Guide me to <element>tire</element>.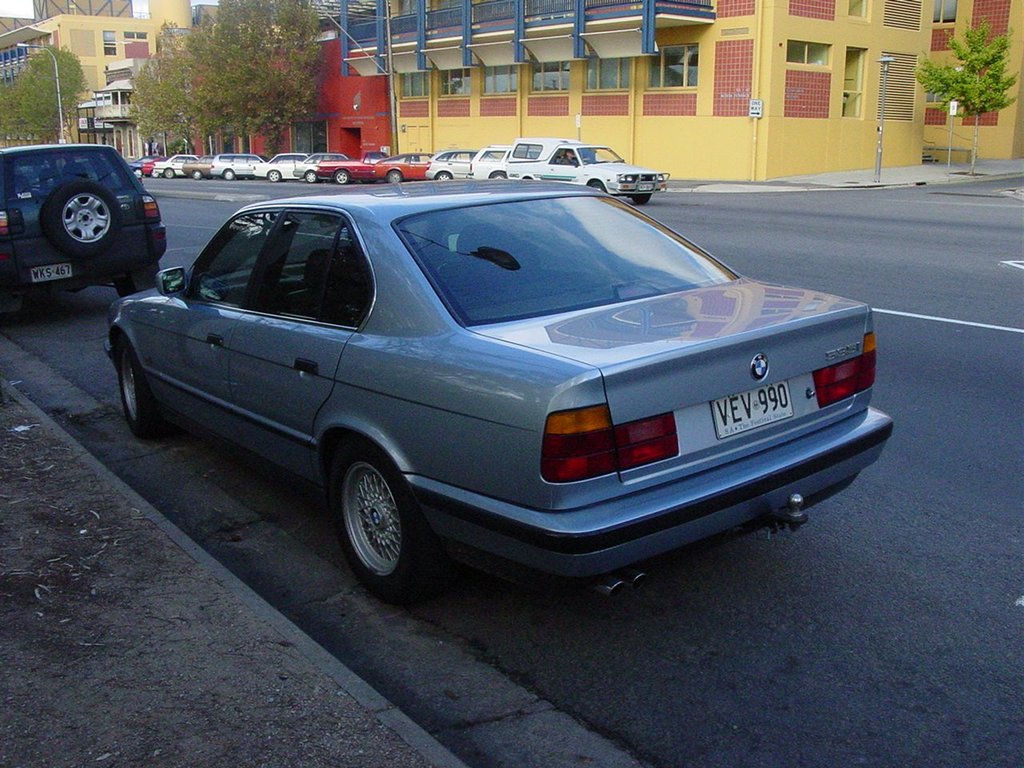
Guidance: locate(333, 168, 349, 183).
